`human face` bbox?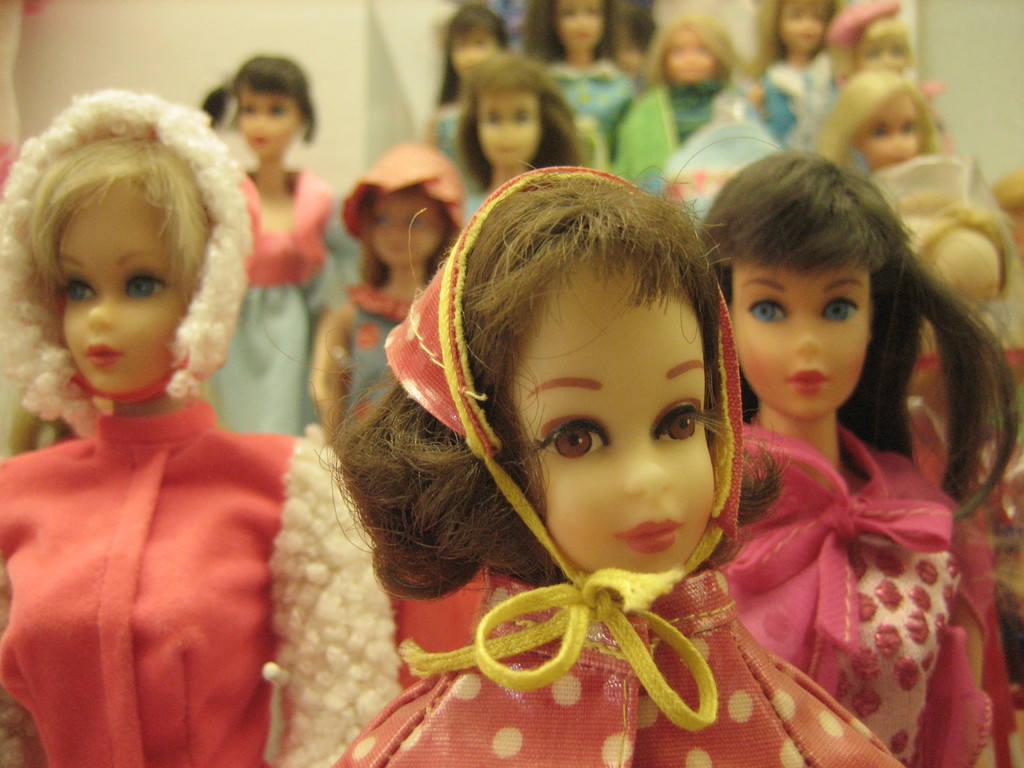
(x1=373, y1=195, x2=439, y2=268)
